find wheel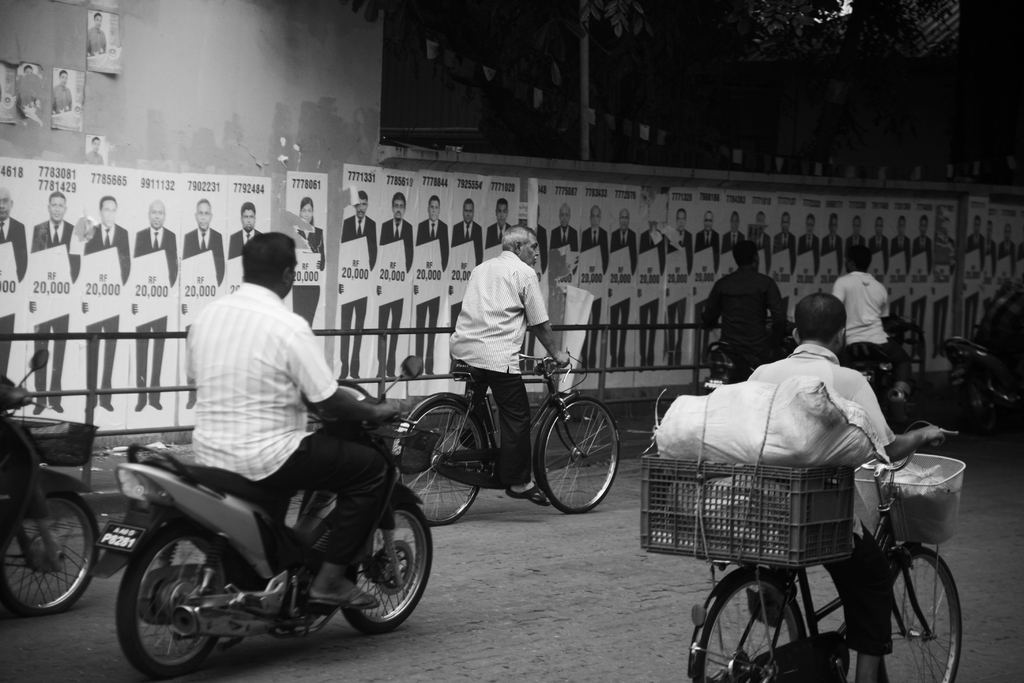
rect(400, 399, 487, 527)
